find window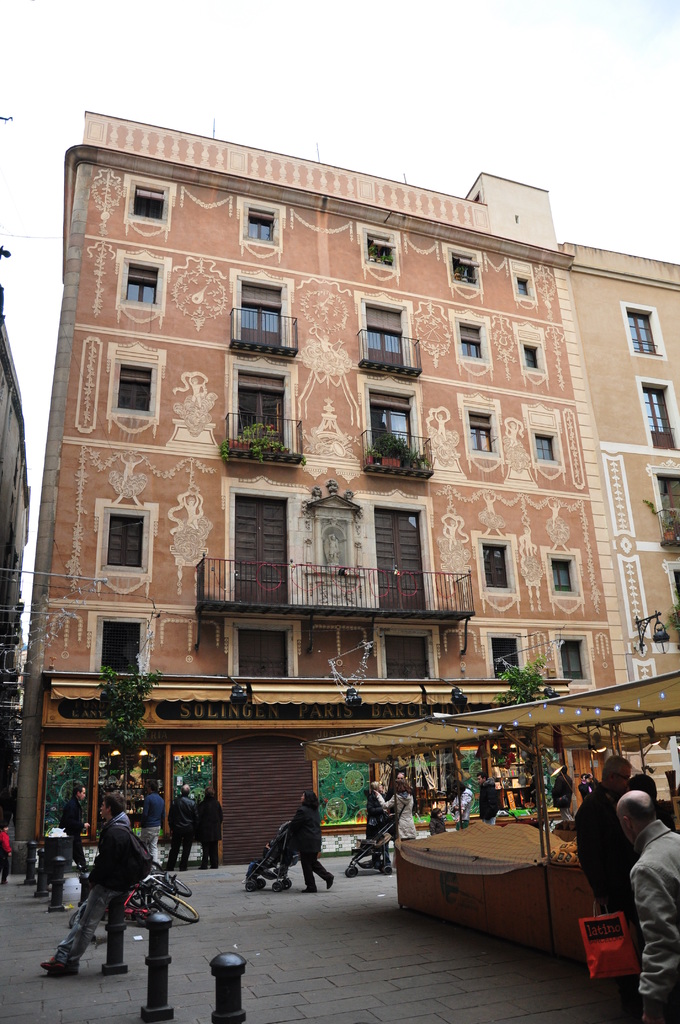
364:385:426:465
